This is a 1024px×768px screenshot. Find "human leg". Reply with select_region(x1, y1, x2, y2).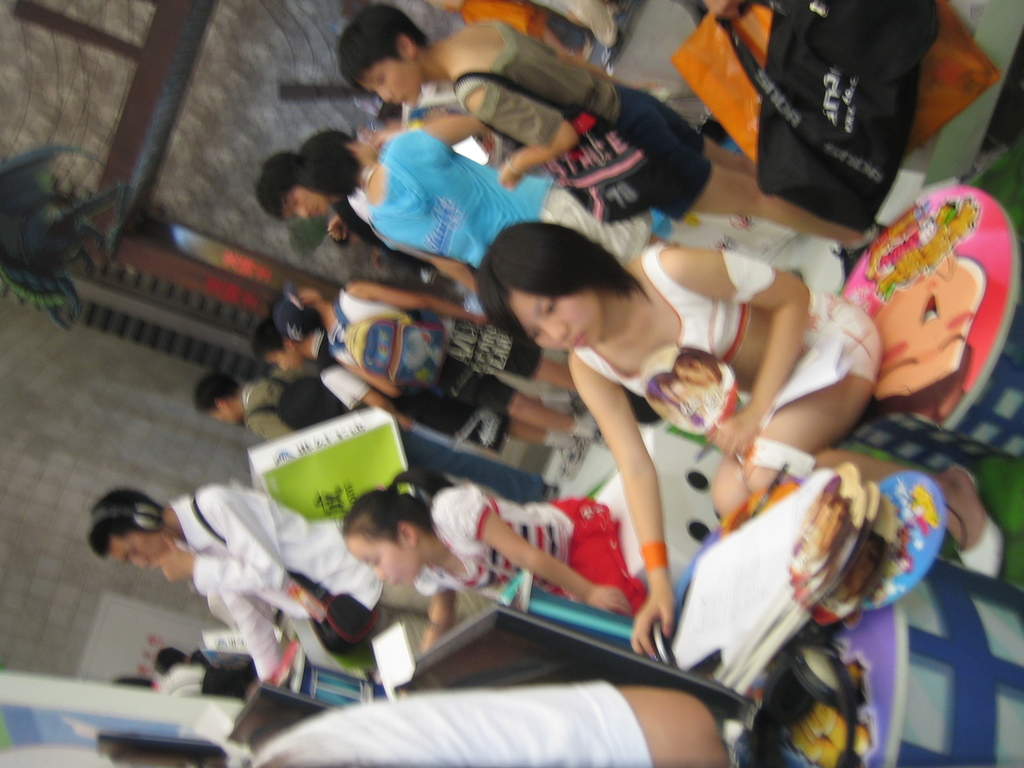
select_region(395, 426, 555, 509).
